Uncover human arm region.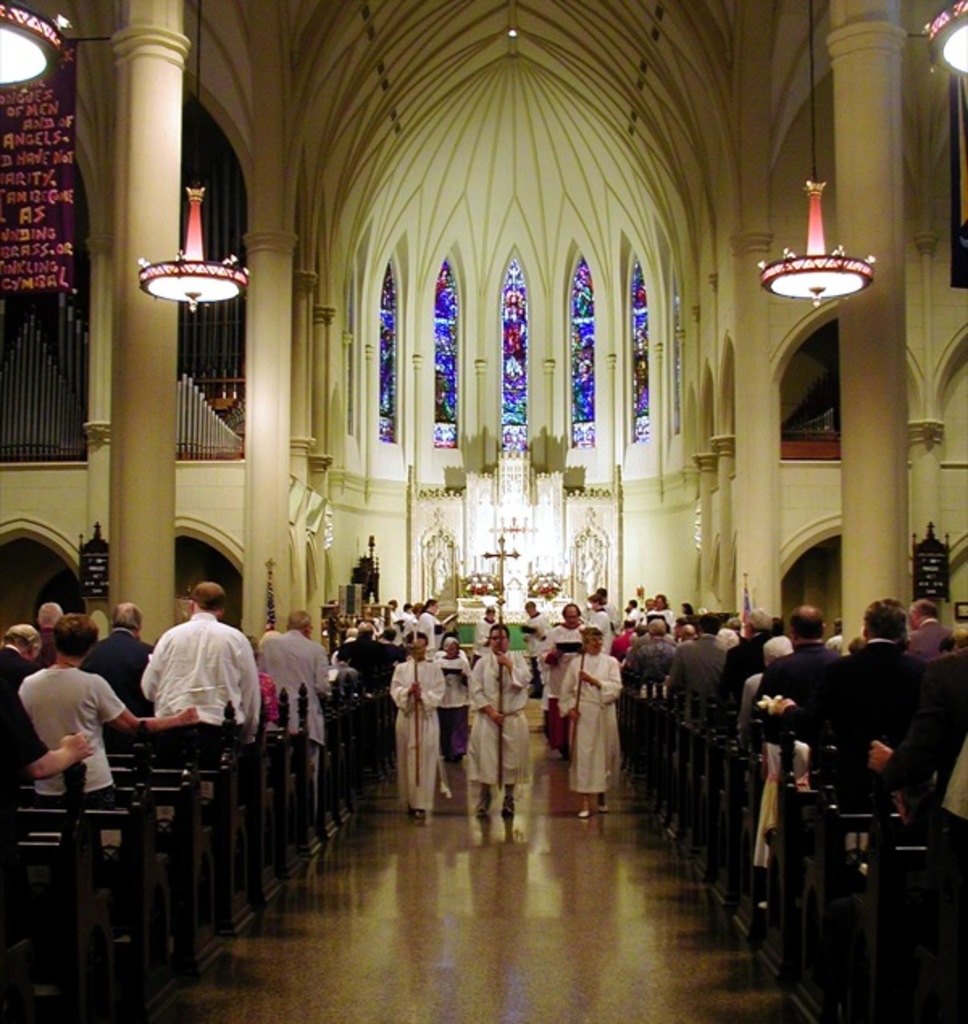
Uncovered: [386, 664, 424, 711].
